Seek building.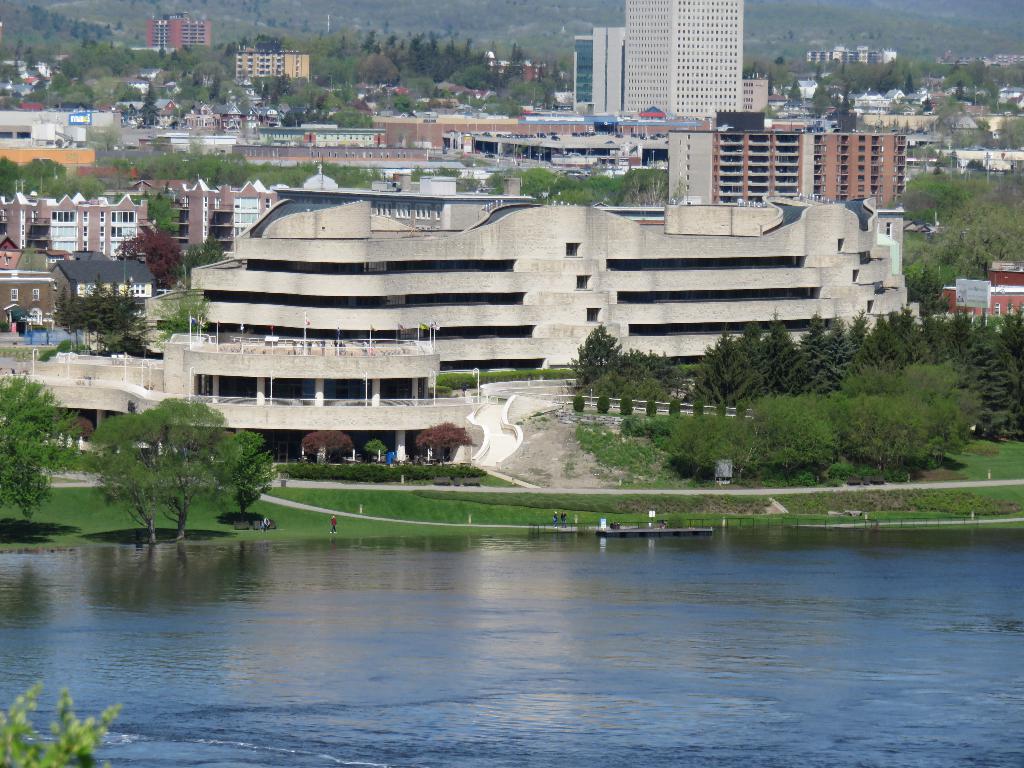
pyautogui.locateOnScreen(191, 193, 922, 373).
